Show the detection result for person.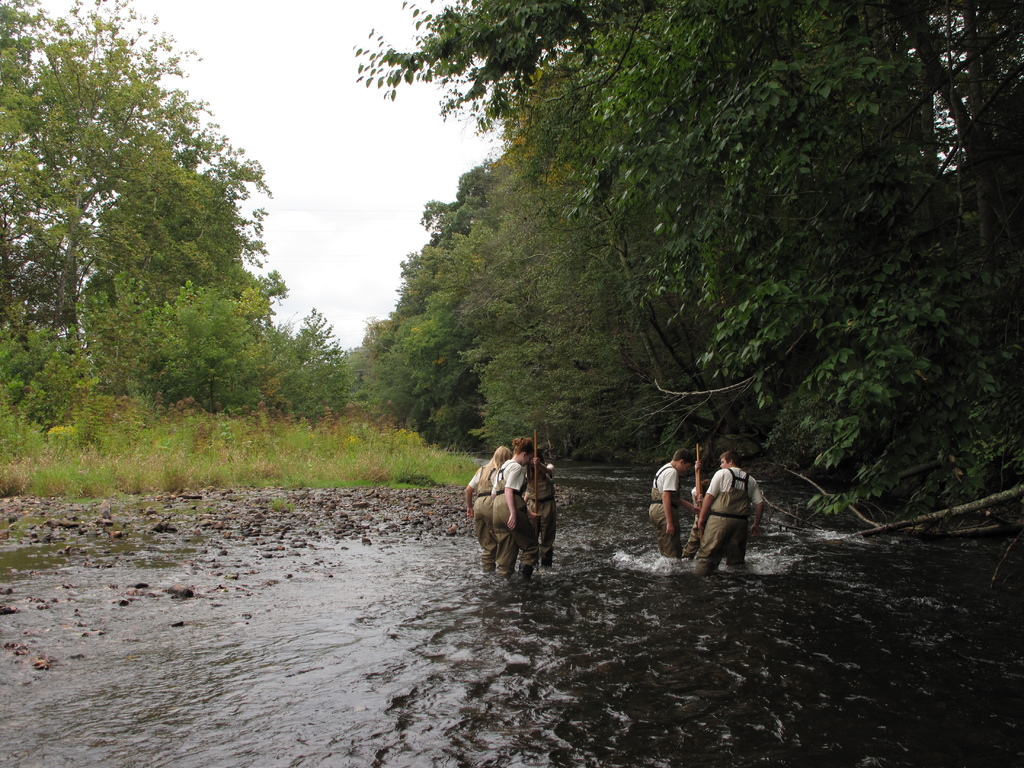
<bbox>686, 454, 771, 580</bbox>.
